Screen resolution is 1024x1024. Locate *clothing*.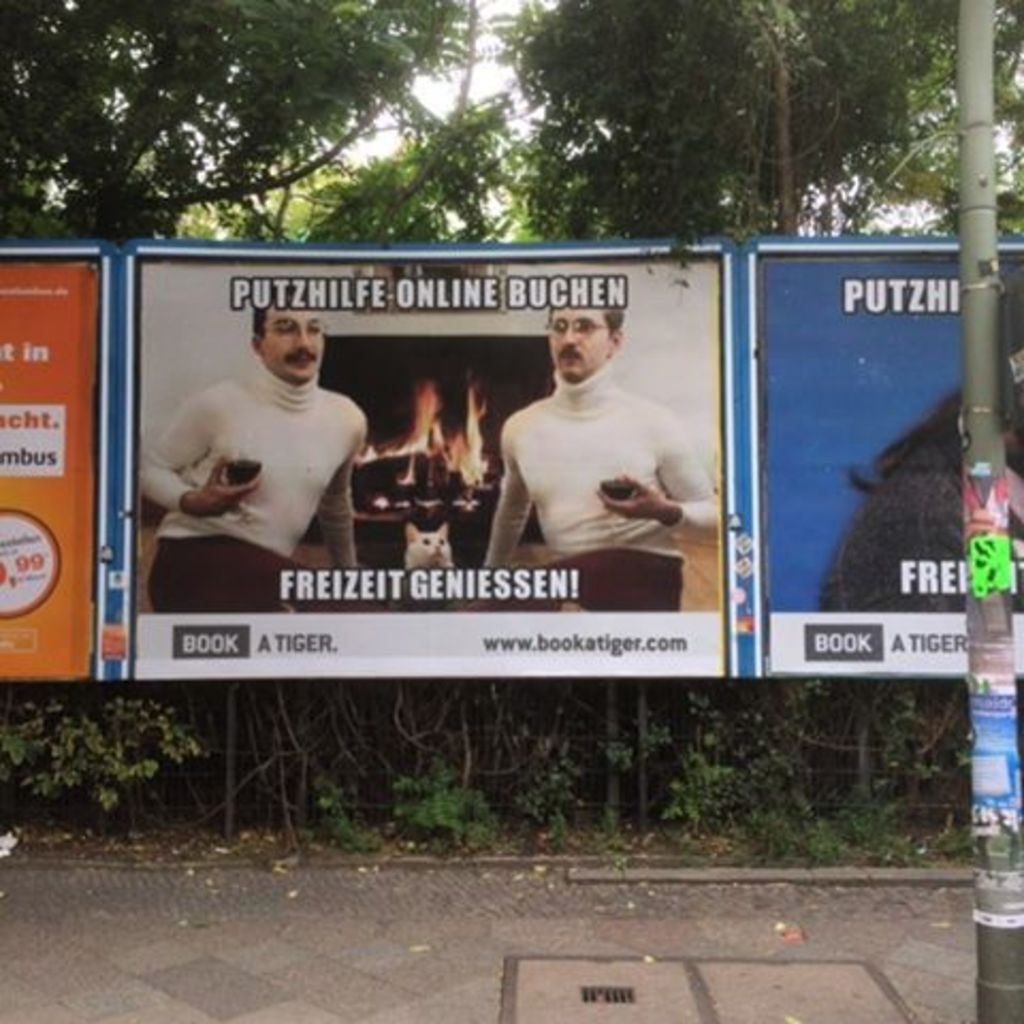
left=486, top=335, right=706, bottom=574.
